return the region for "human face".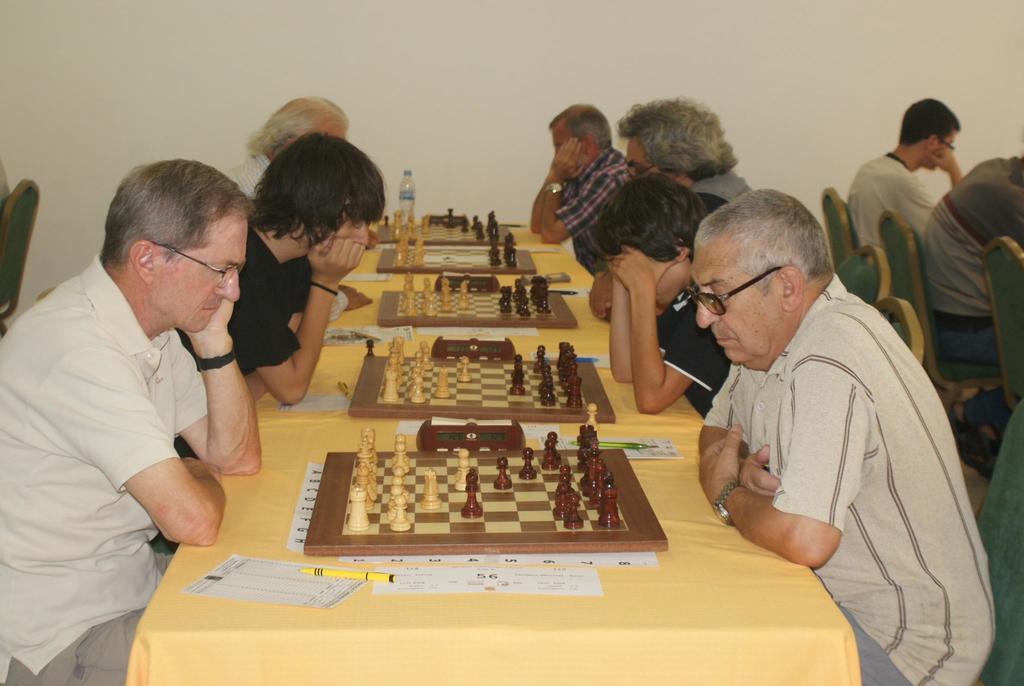
934,135,961,151.
